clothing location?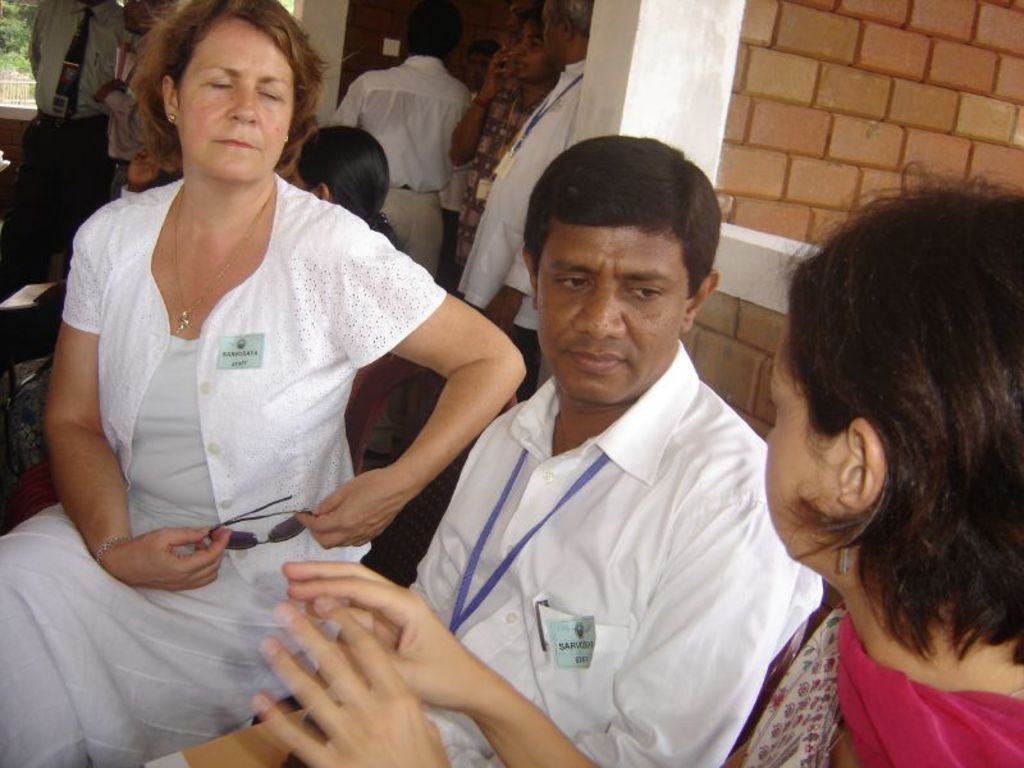
locate(15, 0, 120, 259)
